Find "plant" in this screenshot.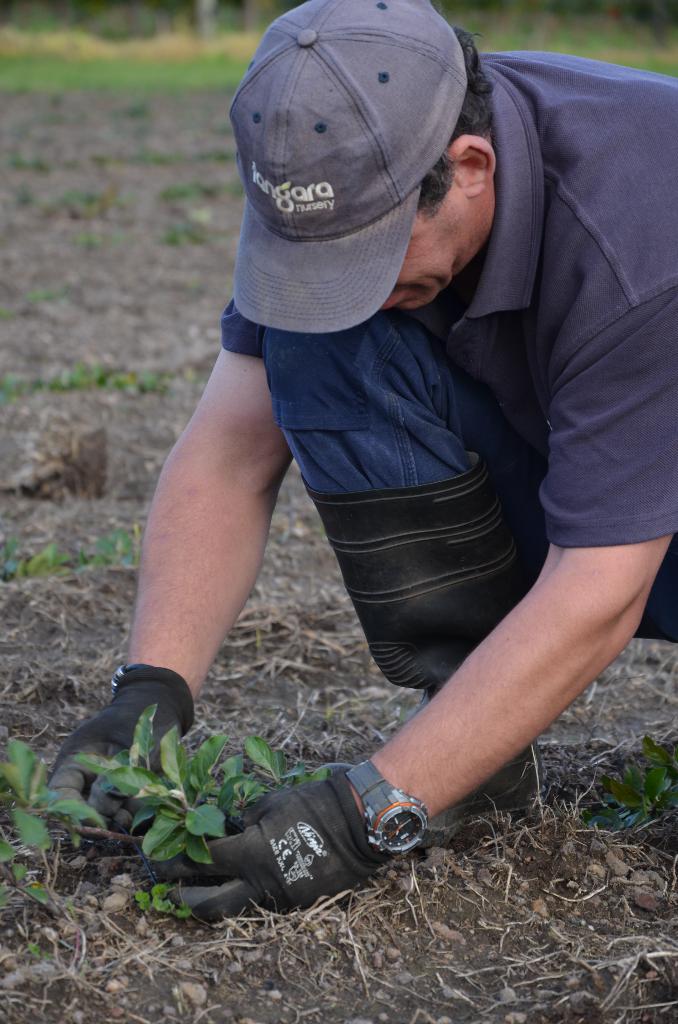
The bounding box for "plant" is x1=0 y1=835 x2=21 y2=883.
